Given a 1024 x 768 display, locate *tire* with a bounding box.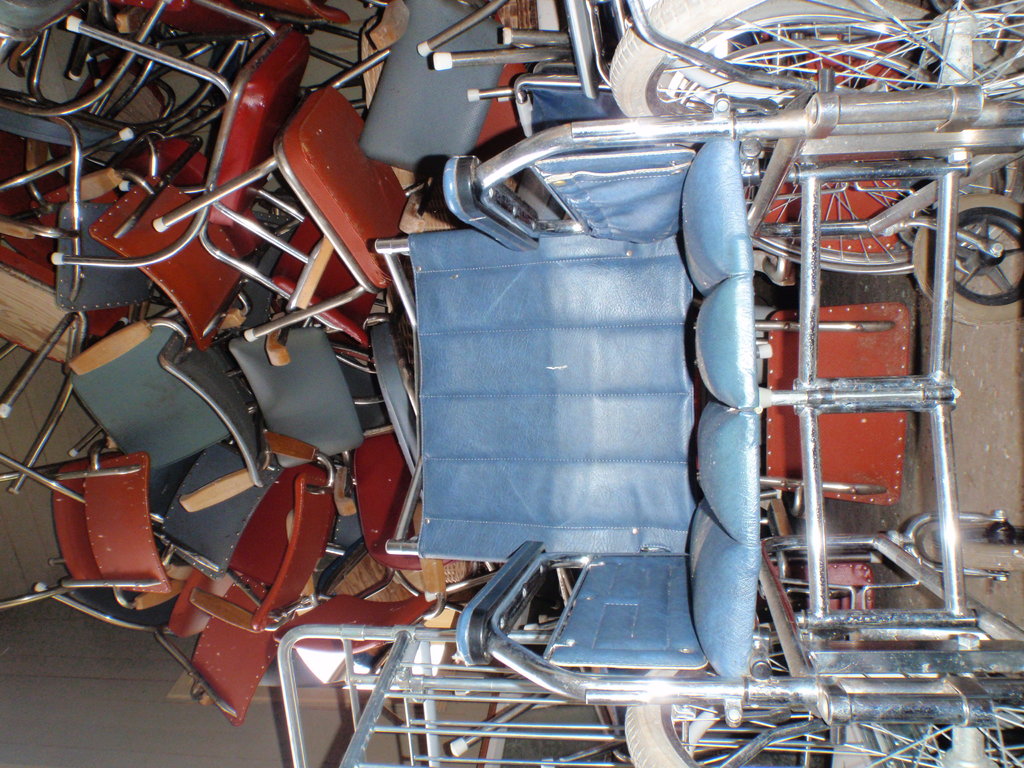
Located: [955,207,1023,310].
